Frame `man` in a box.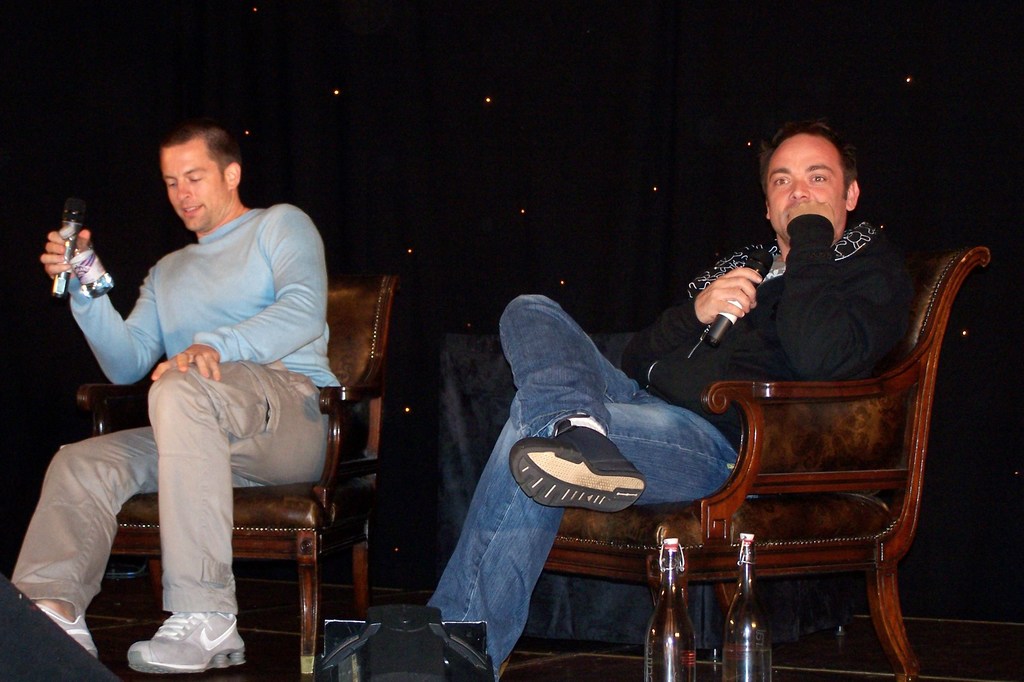
l=414, t=115, r=902, b=681.
